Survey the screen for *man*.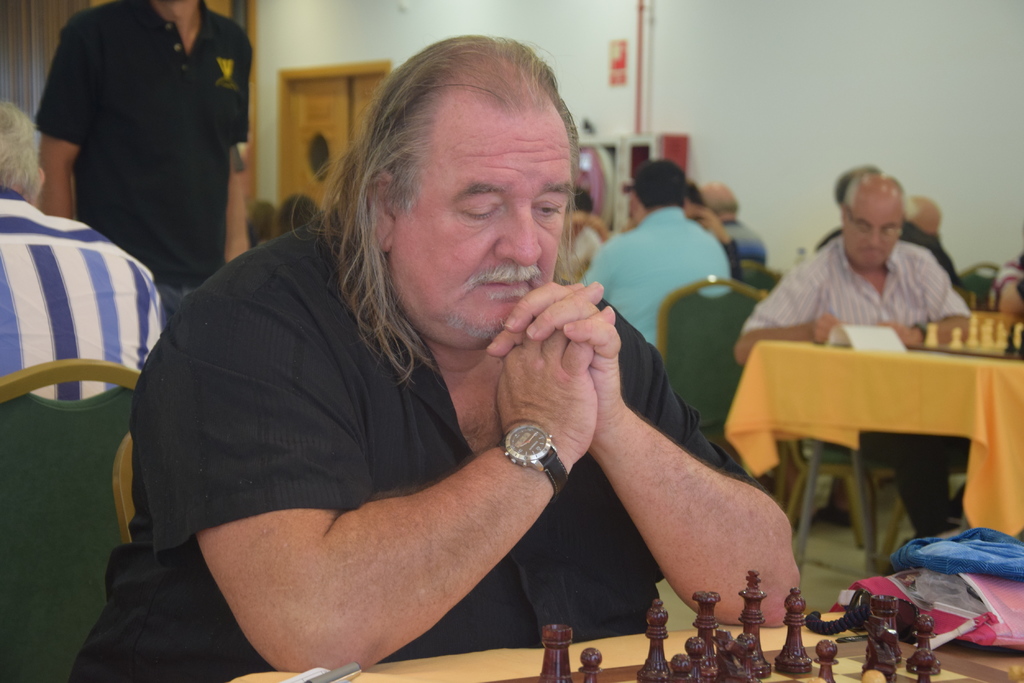
Survey found: box=[698, 182, 773, 273].
